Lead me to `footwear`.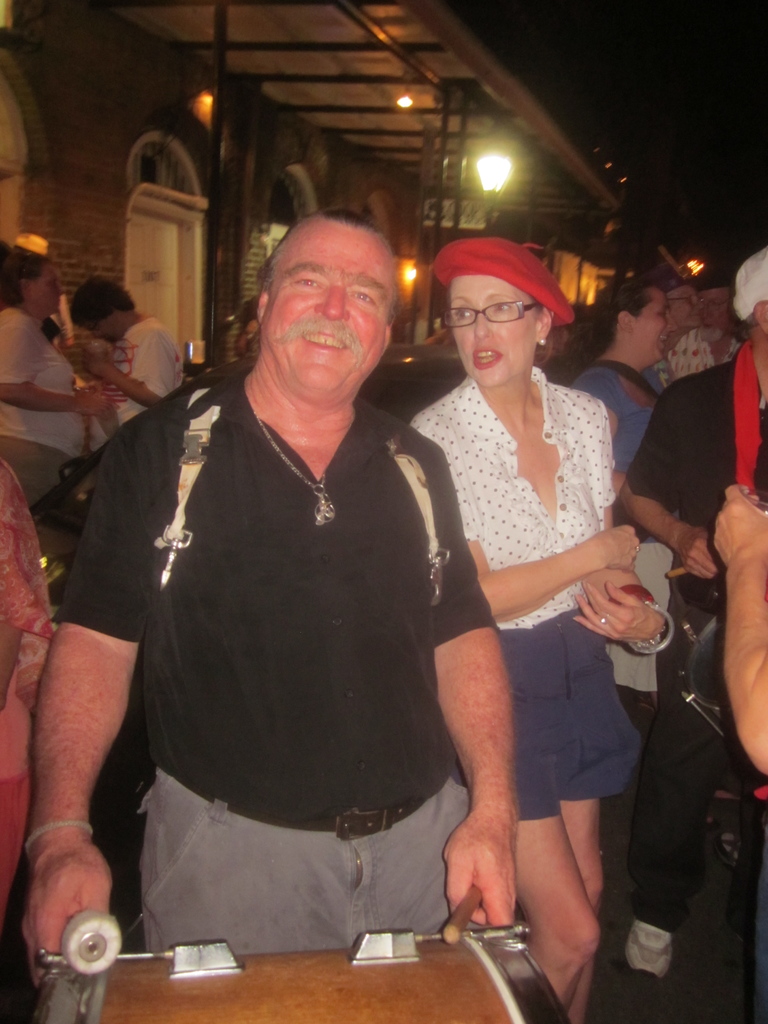
Lead to 625 916 676 989.
